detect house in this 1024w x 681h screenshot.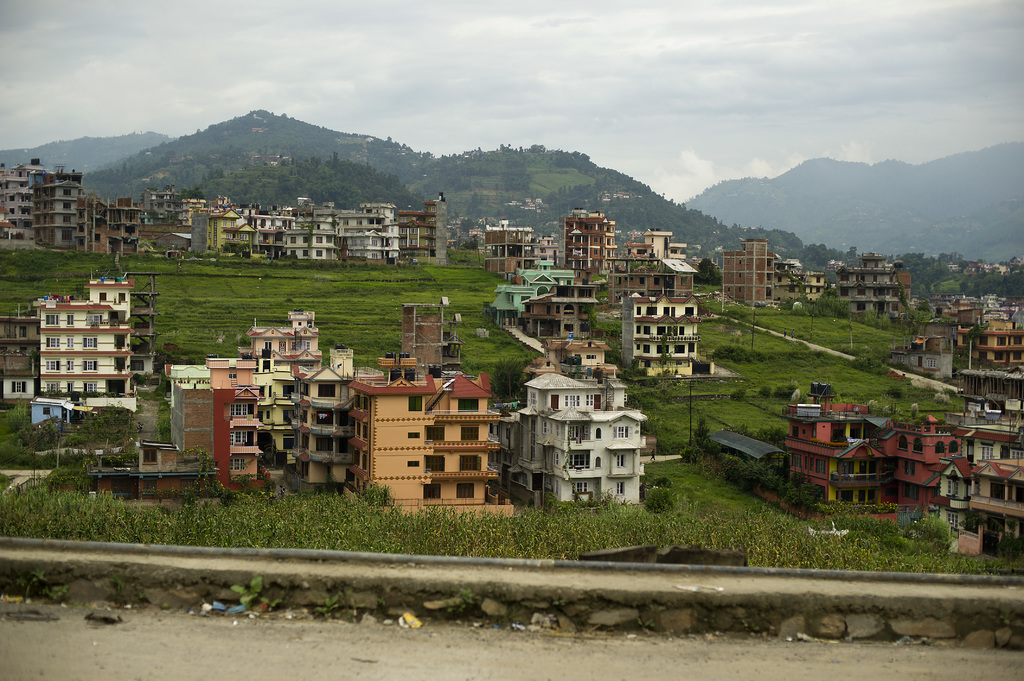
Detection: detection(40, 276, 136, 413).
